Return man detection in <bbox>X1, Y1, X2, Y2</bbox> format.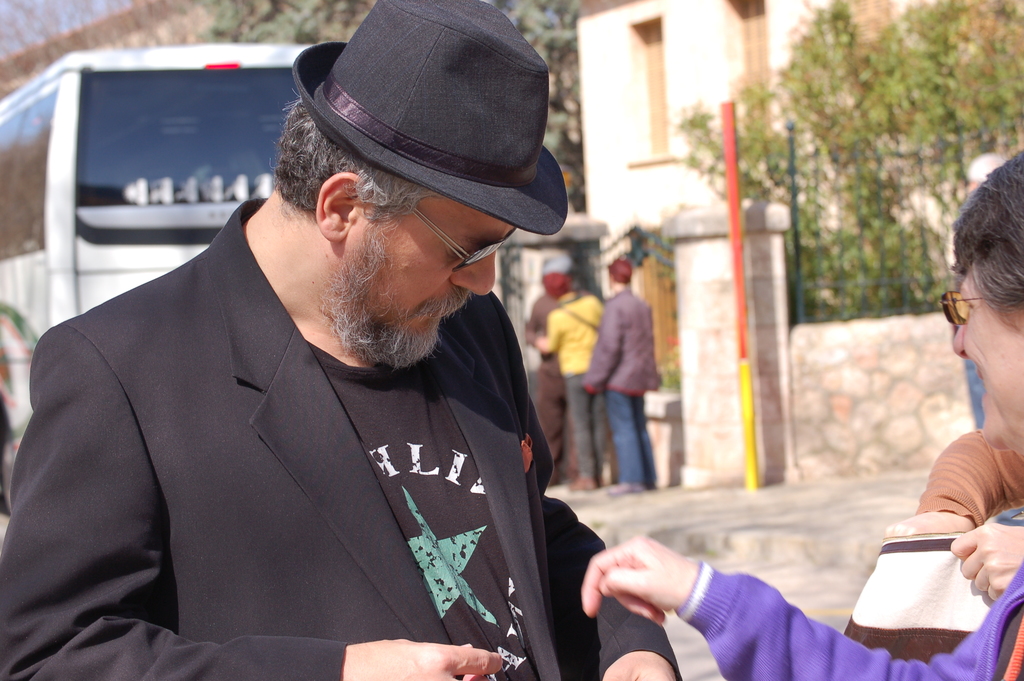
<bbox>33, 28, 644, 653</bbox>.
